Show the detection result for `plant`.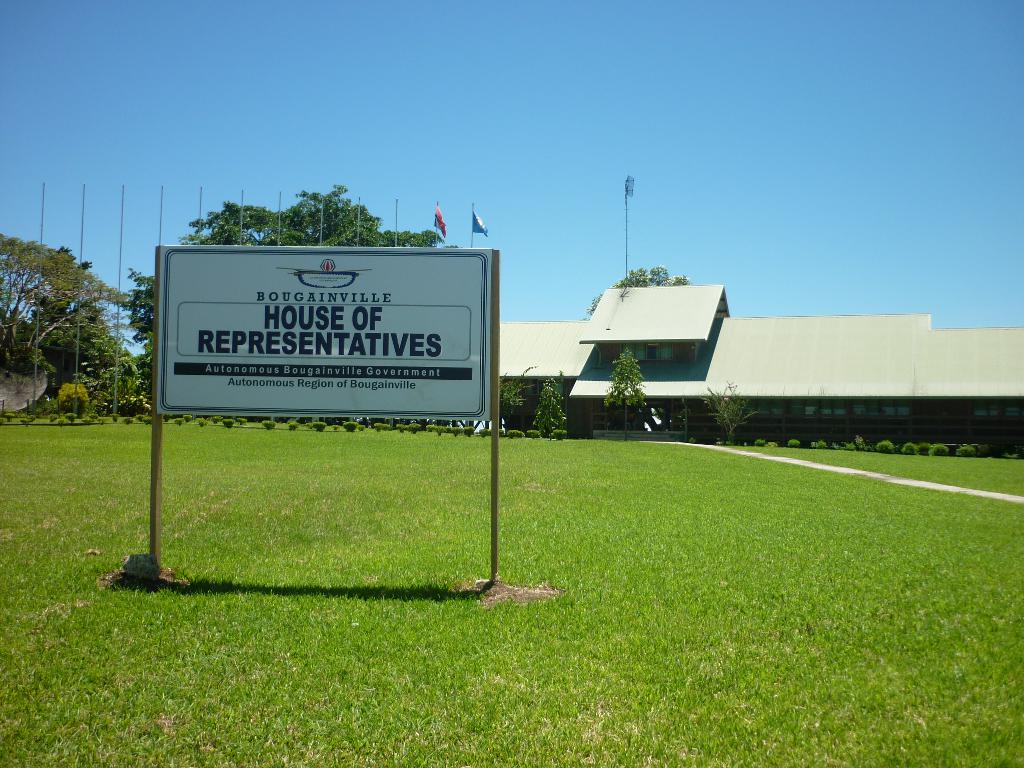
602 342 646 440.
